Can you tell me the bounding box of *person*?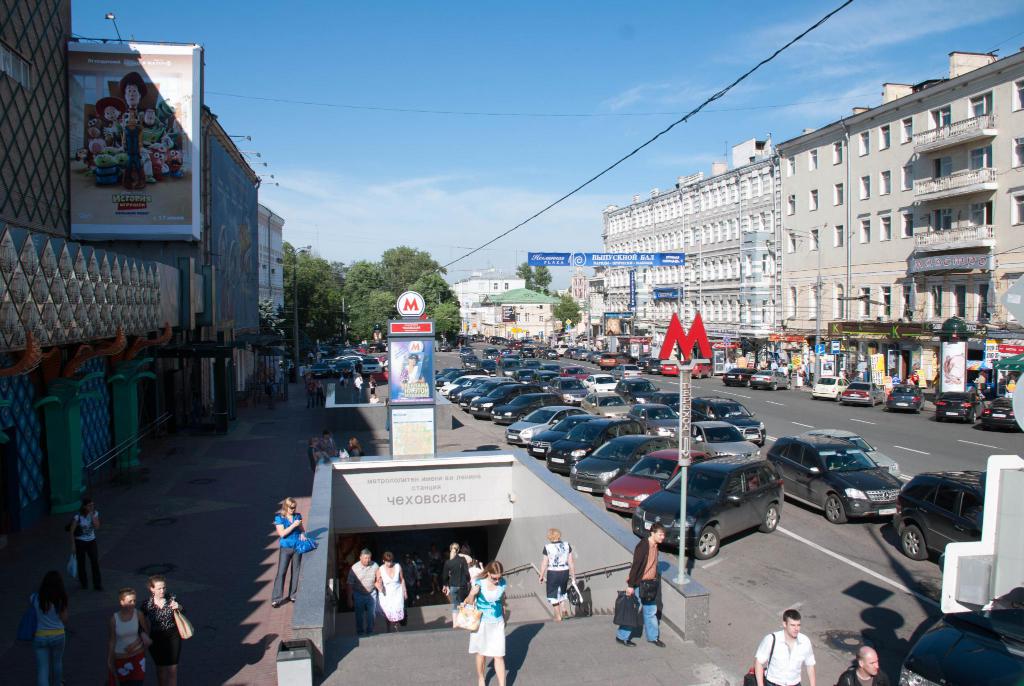
select_region(140, 103, 165, 147).
